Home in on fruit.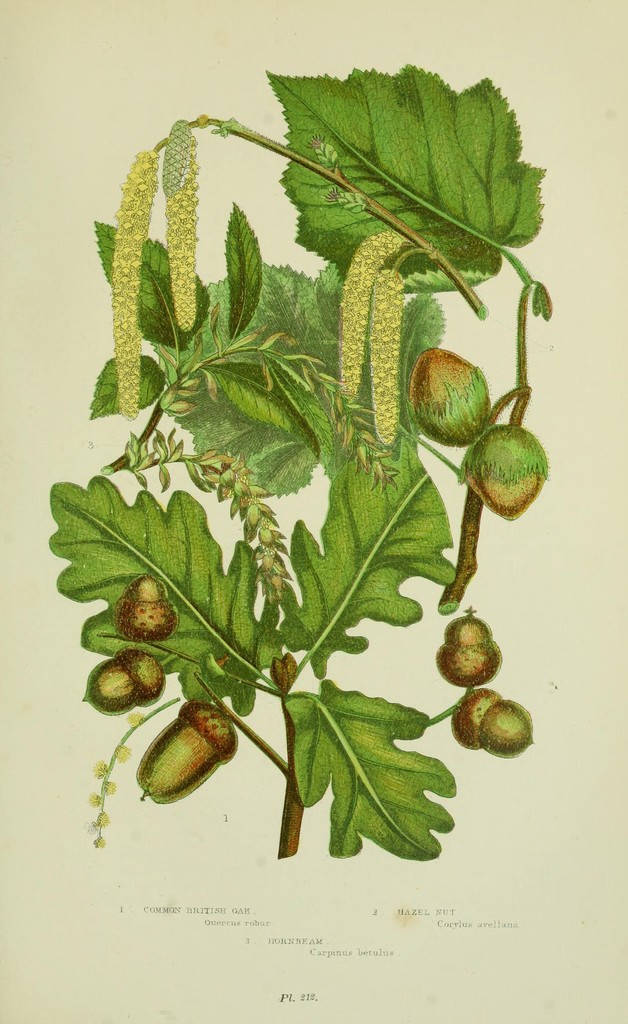
Homed in at 124,567,176,637.
